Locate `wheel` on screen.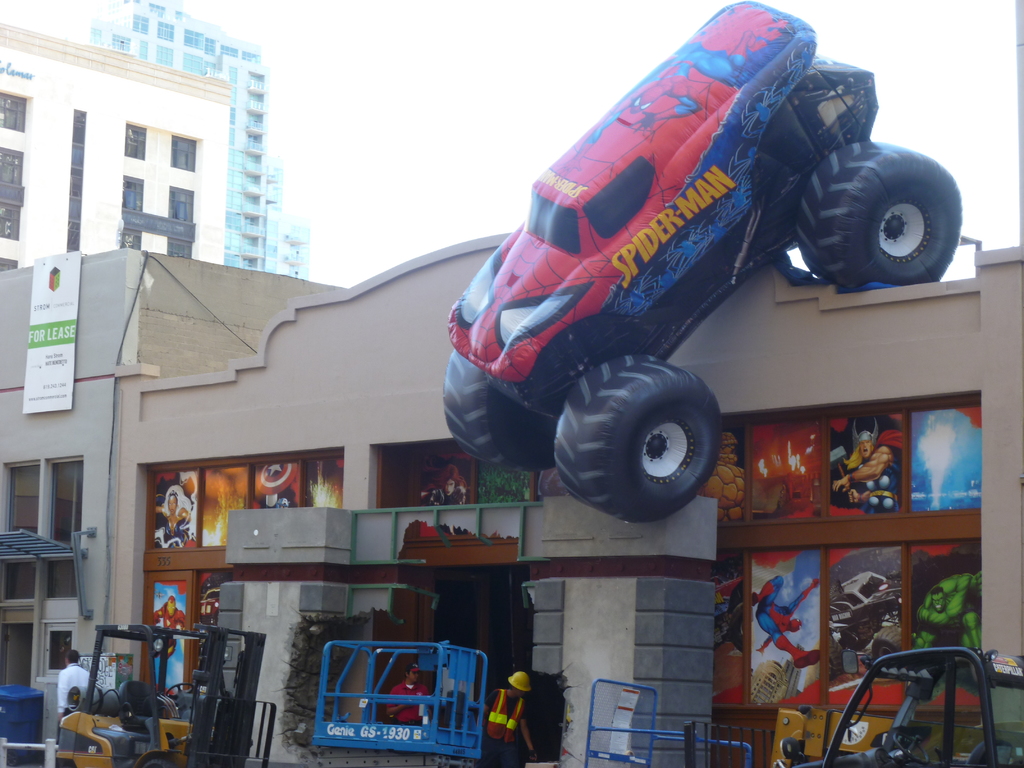
On screen at x1=796 y1=147 x2=961 y2=289.
